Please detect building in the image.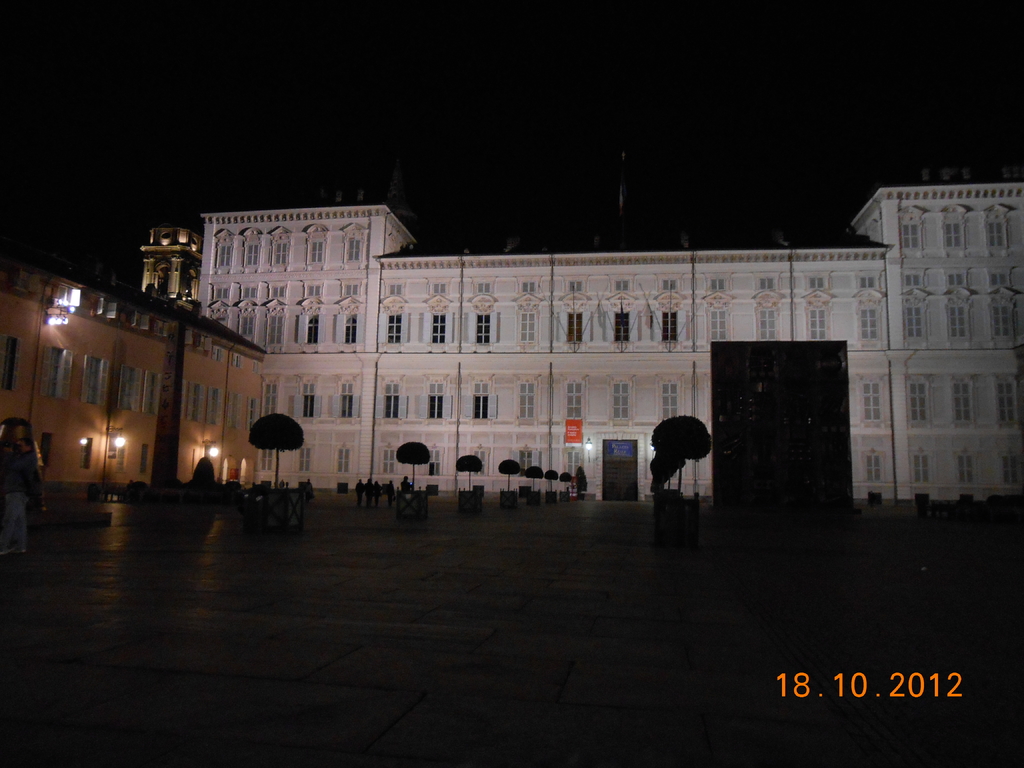
(199,168,1023,513).
